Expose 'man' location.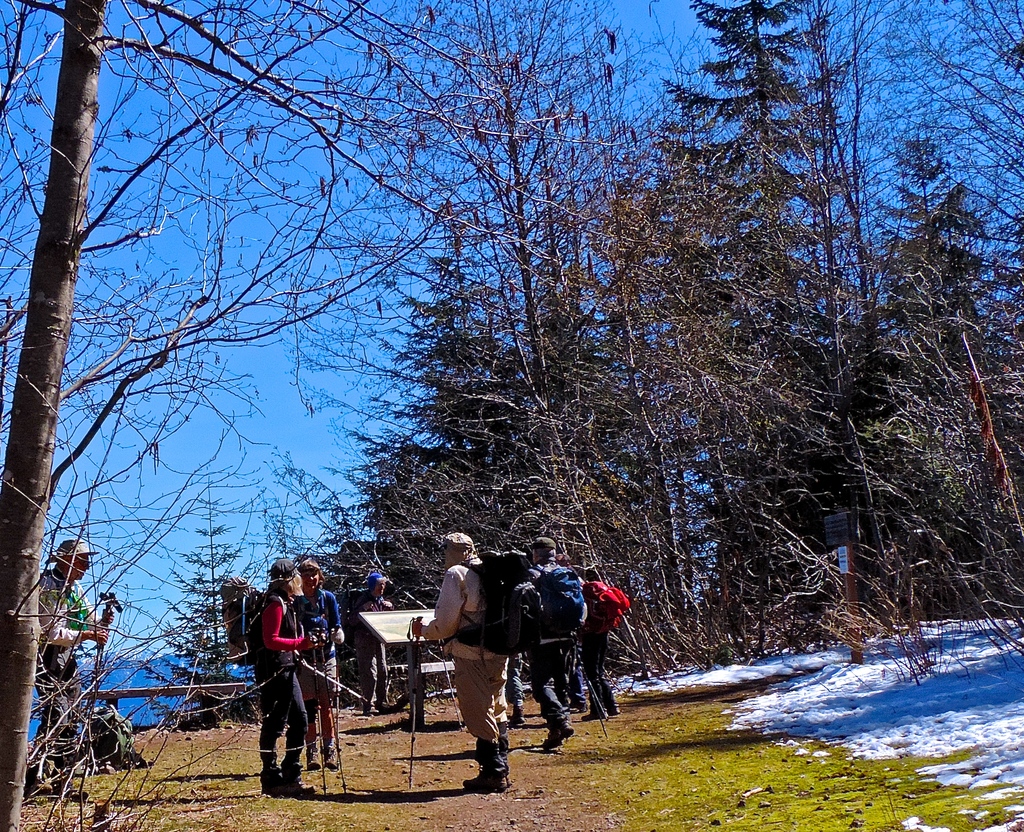
Exposed at bbox=(20, 539, 123, 788).
